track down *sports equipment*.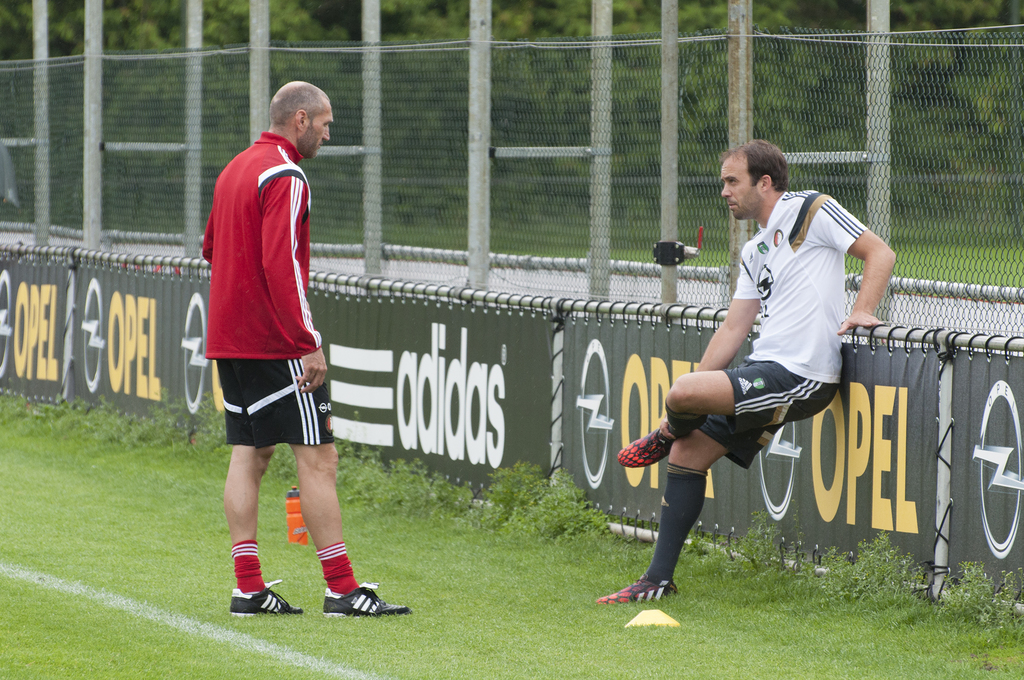
Tracked to x1=324, y1=581, x2=413, y2=619.
